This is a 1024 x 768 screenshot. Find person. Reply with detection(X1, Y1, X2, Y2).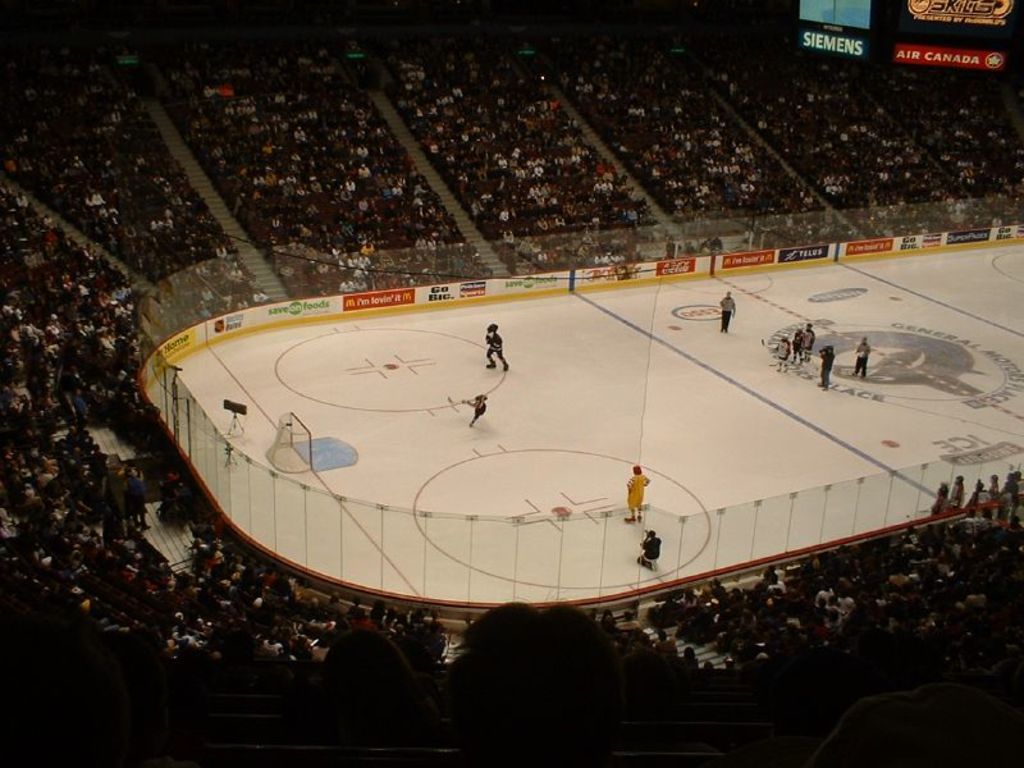
detection(486, 324, 511, 371).
